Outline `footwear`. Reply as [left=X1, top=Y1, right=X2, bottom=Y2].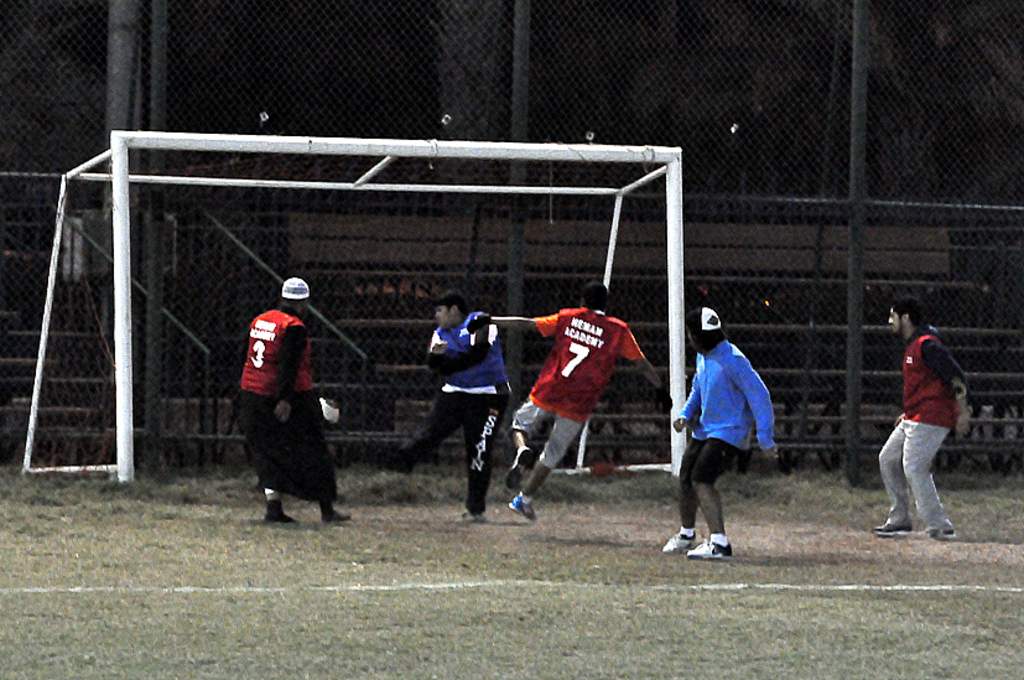
[left=508, top=446, right=534, bottom=490].
